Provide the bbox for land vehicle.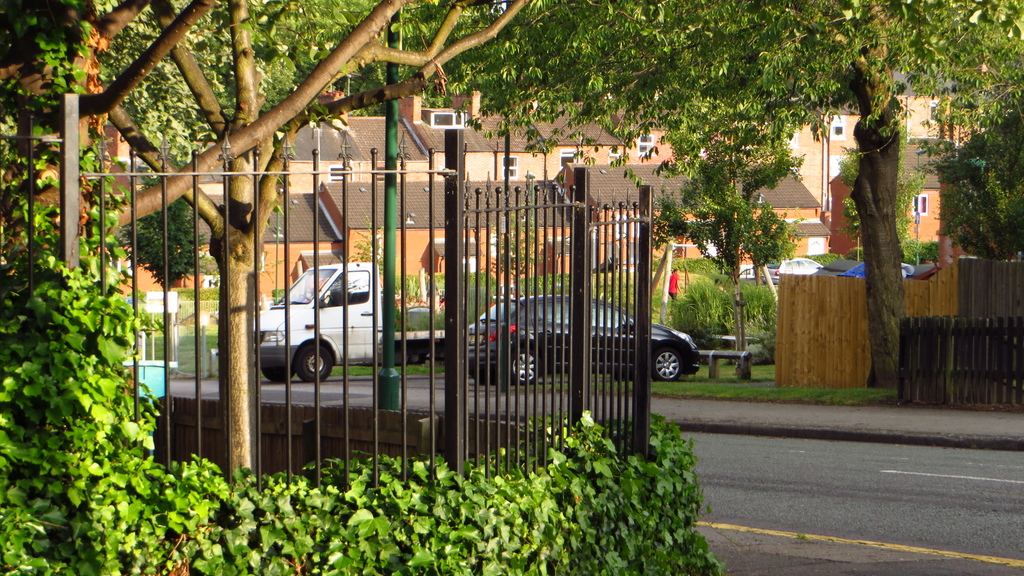
{"left": 467, "top": 293, "right": 698, "bottom": 385}.
